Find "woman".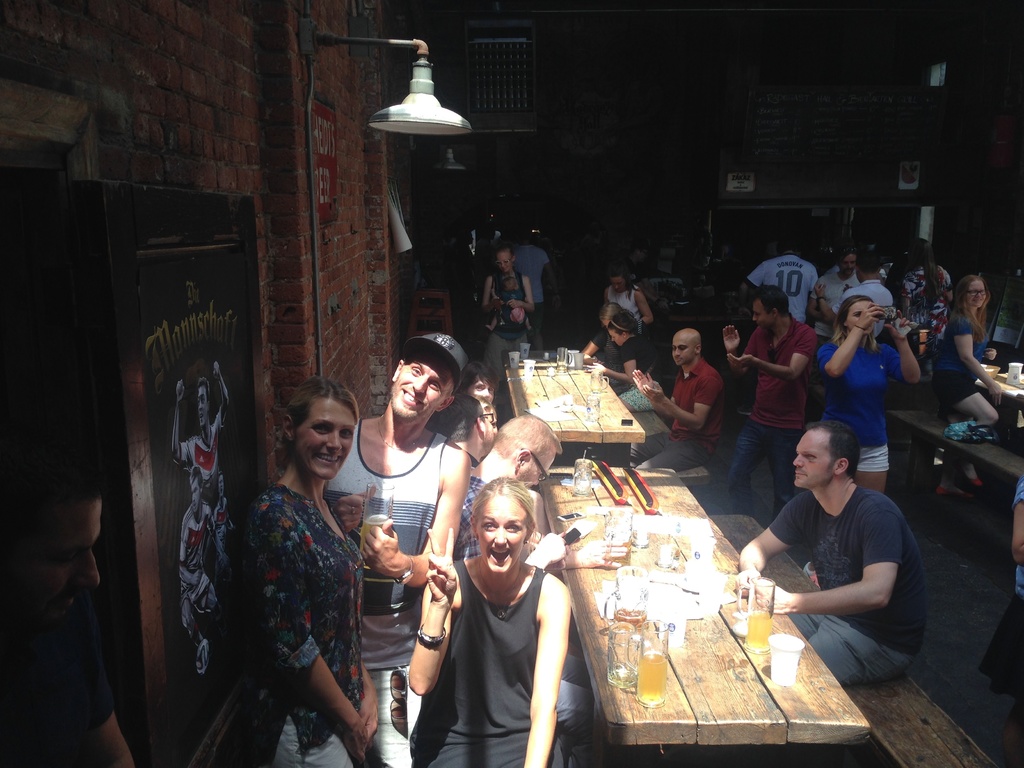
[x1=408, y1=483, x2=573, y2=767].
